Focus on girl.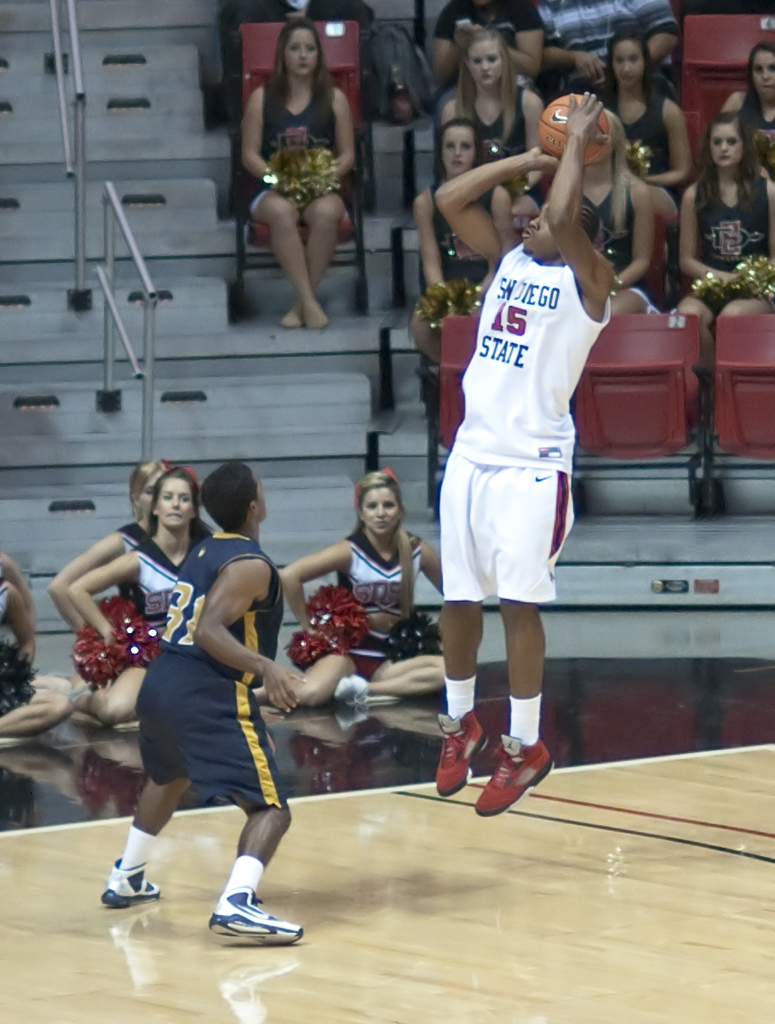
Focused at box=[526, 118, 655, 313].
